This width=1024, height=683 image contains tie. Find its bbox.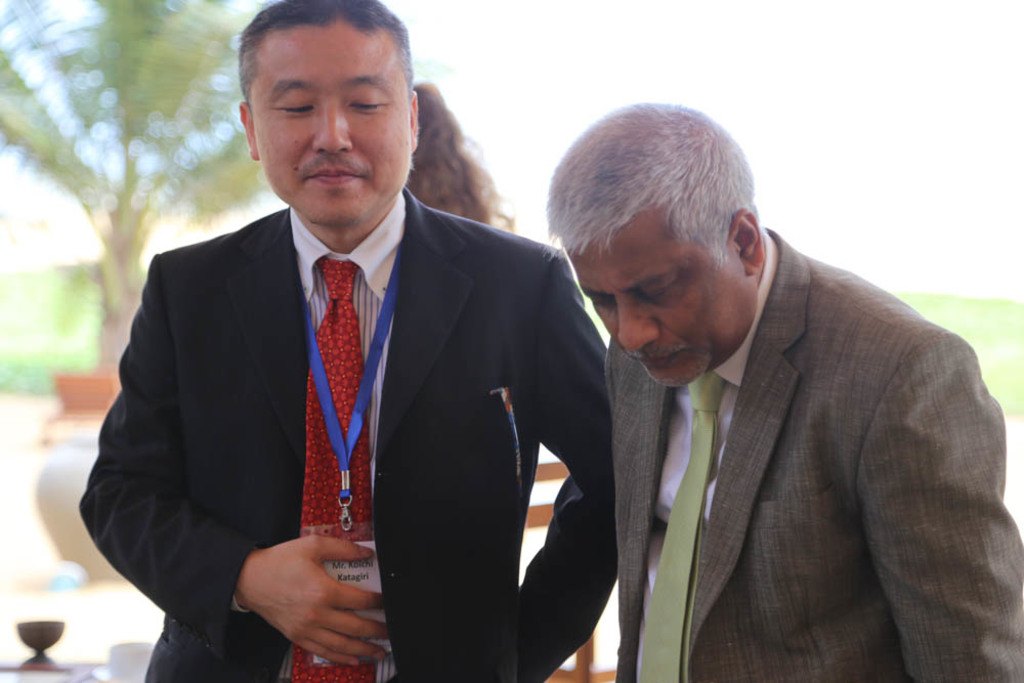
l=634, t=368, r=726, b=682.
